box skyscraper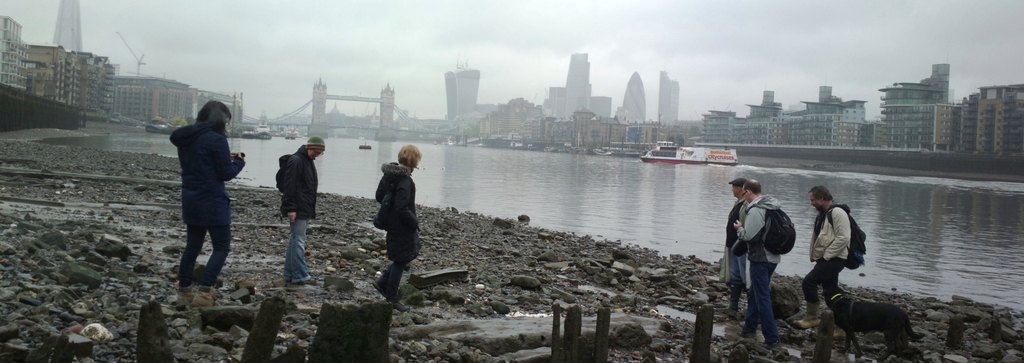
<region>876, 63, 961, 154</region>
